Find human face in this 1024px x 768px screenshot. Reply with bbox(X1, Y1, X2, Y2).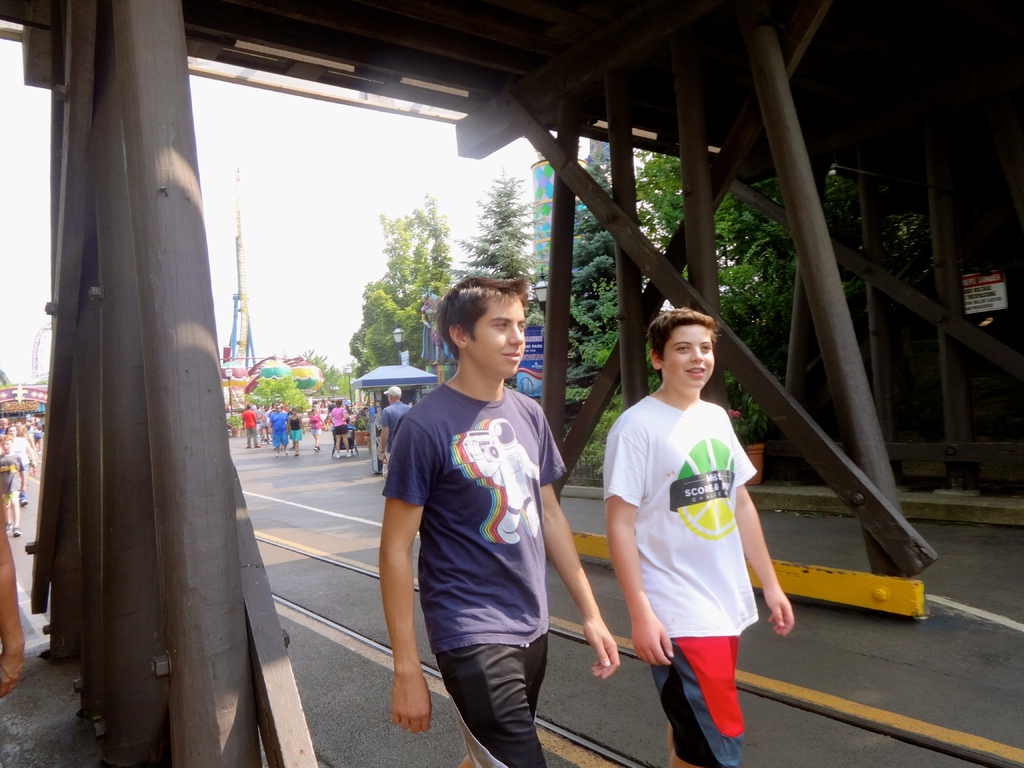
bbox(666, 326, 717, 390).
